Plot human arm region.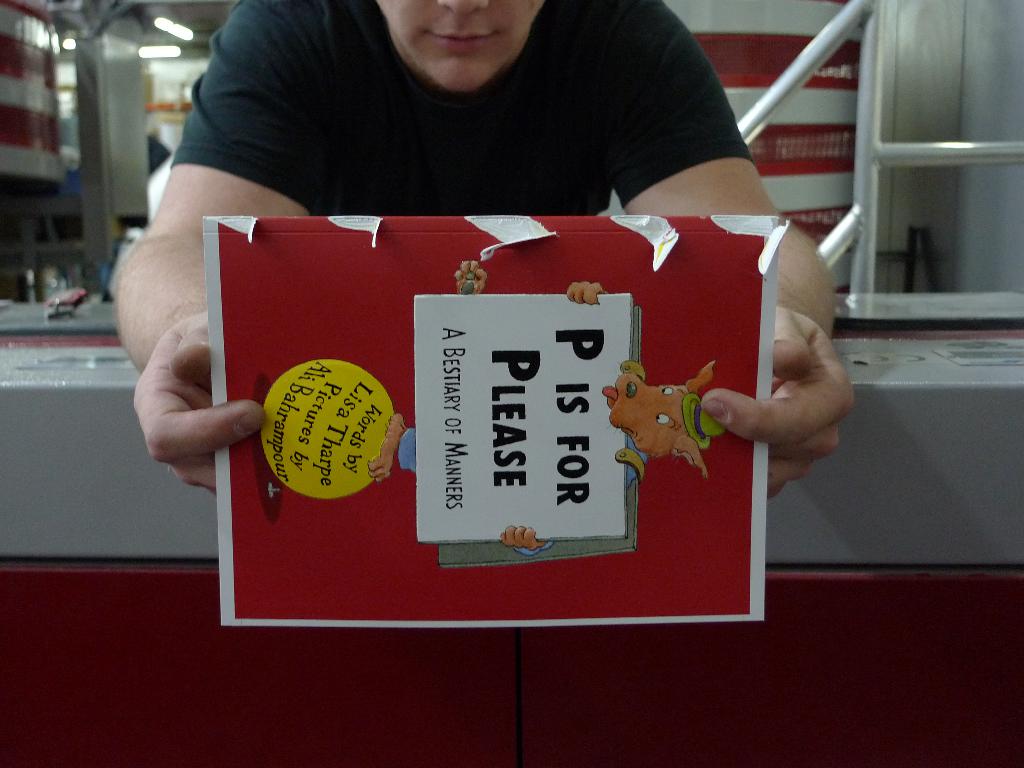
Plotted at <region>616, 0, 860, 504</region>.
